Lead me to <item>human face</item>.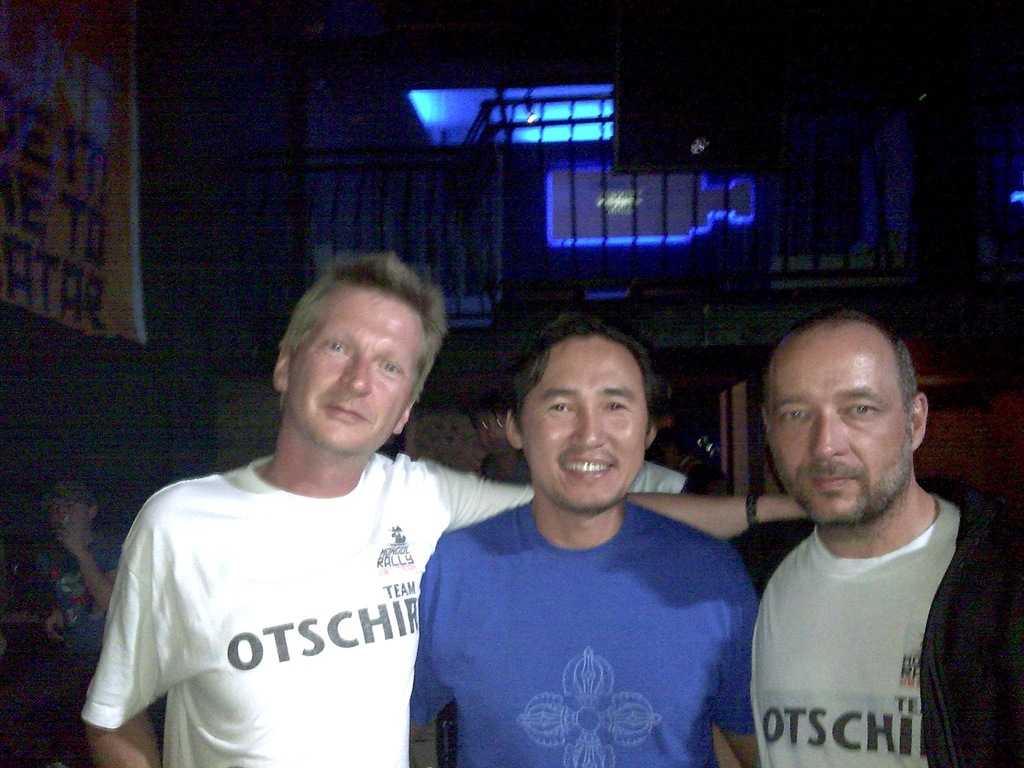
Lead to Rect(524, 336, 645, 509).
